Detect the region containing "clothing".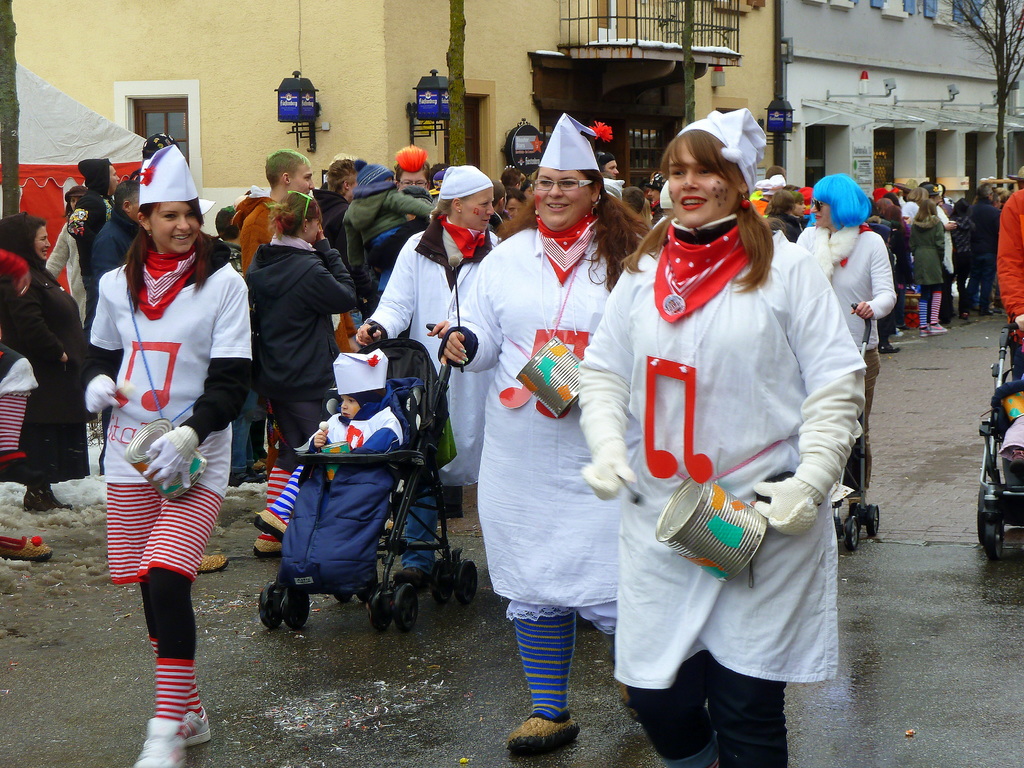
Rect(90, 253, 265, 584).
